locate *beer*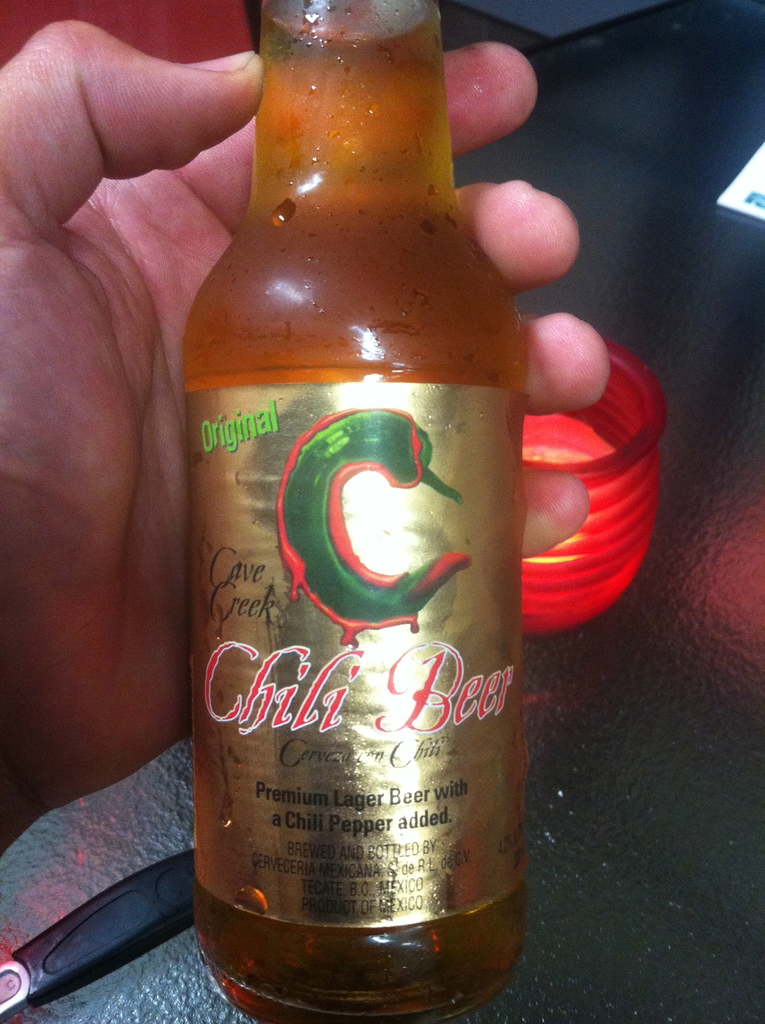
pyautogui.locateOnScreen(180, 0, 539, 1023)
